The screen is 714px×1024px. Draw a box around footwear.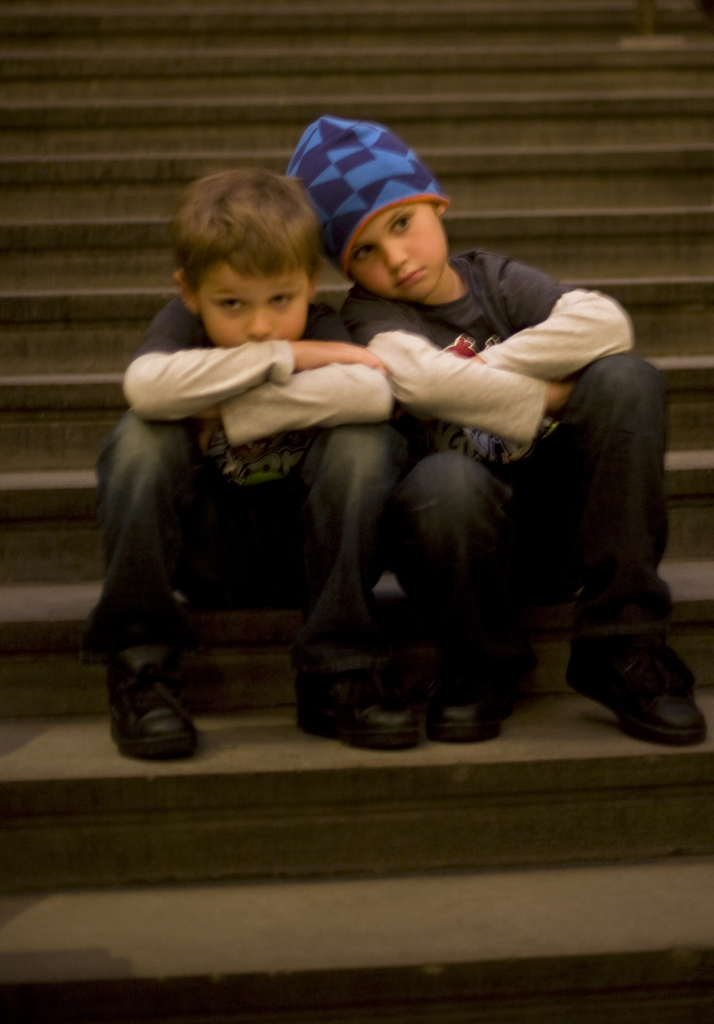
(x1=403, y1=619, x2=509, y2=748).
